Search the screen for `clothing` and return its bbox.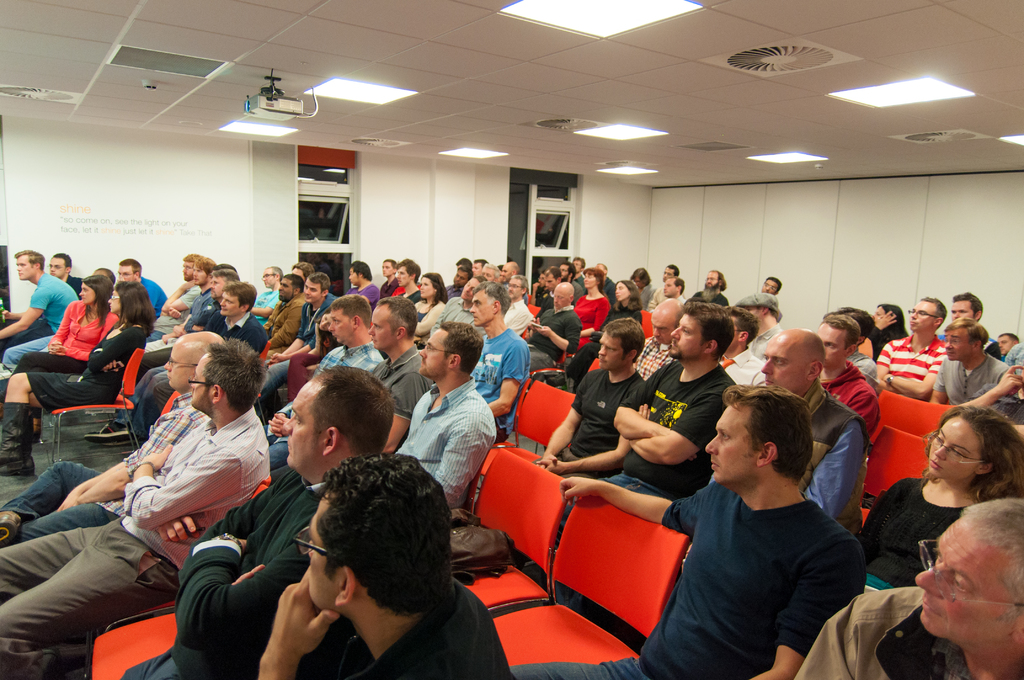
Found: 602 277 617 302.
